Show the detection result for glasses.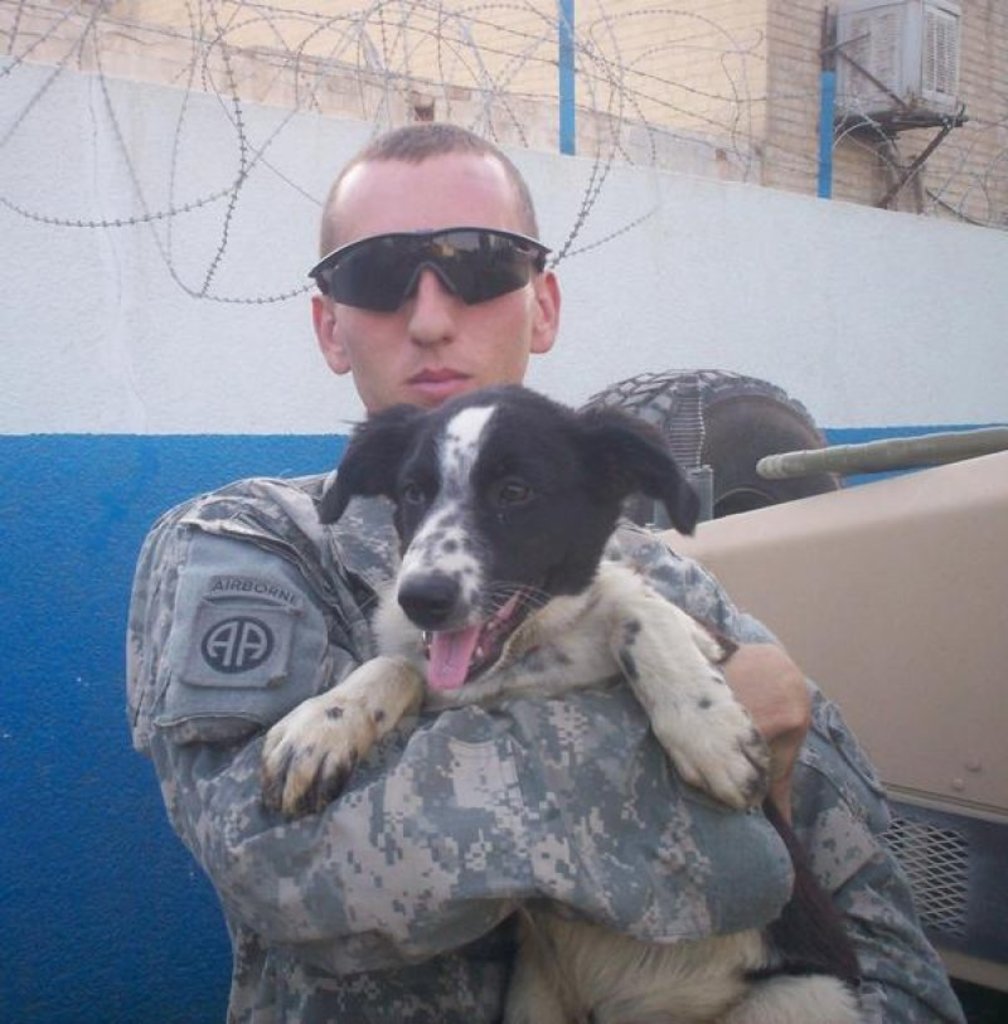
x1=301 y1=219 x2=566 y2=321.
